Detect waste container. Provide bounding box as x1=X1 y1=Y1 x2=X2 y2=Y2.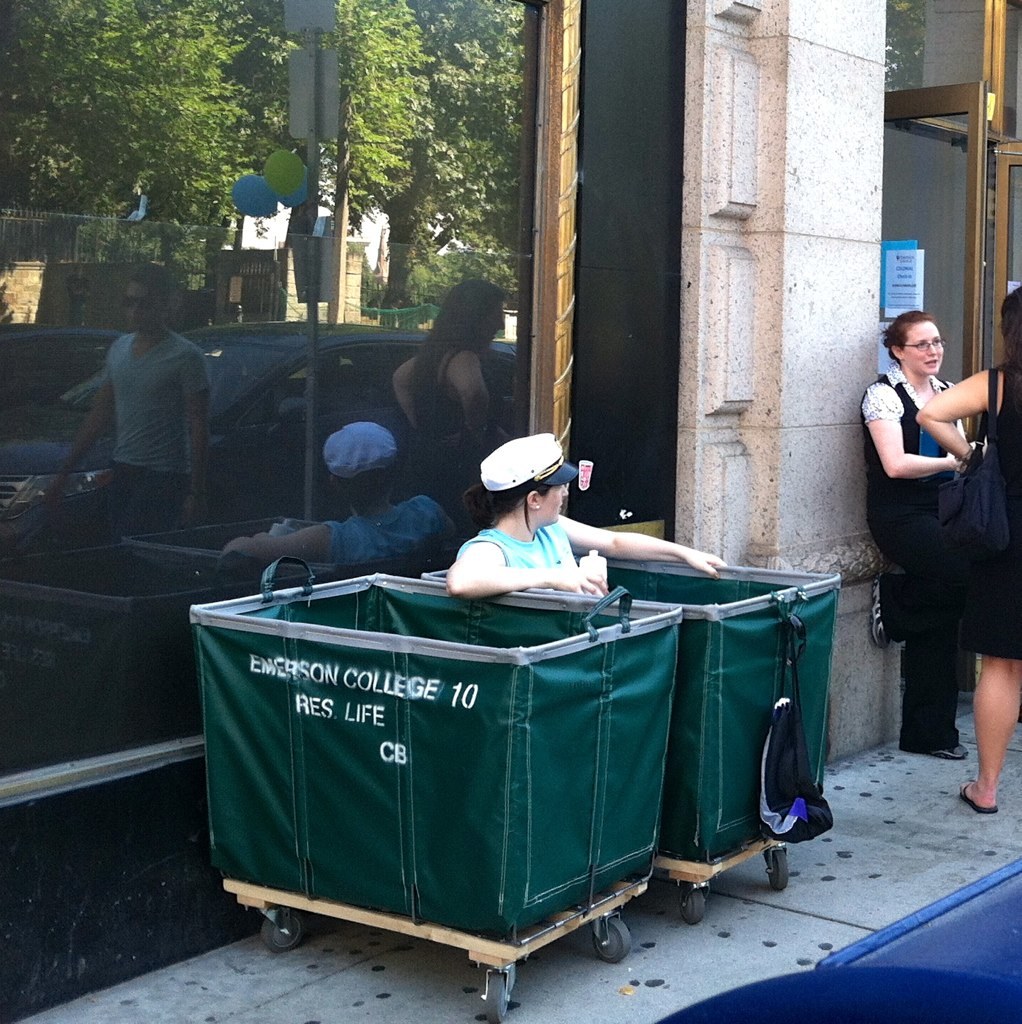
x1=413 y1=537 x2=843 y2=870.
